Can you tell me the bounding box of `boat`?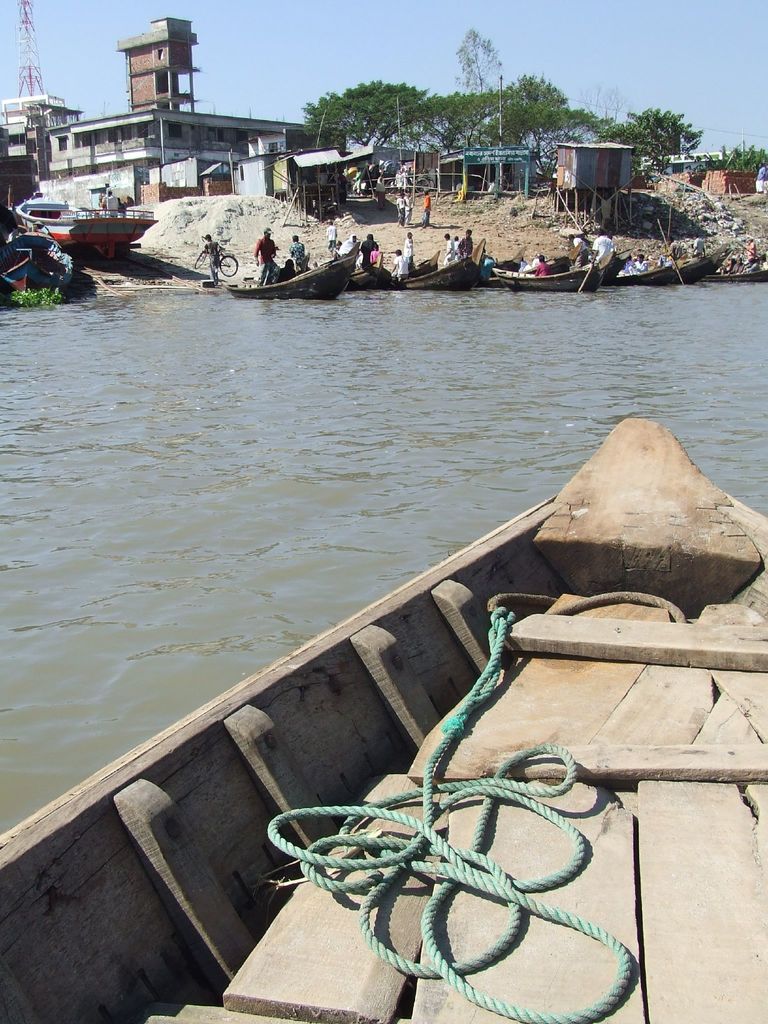
Rect(486, 243, 602, 292).
